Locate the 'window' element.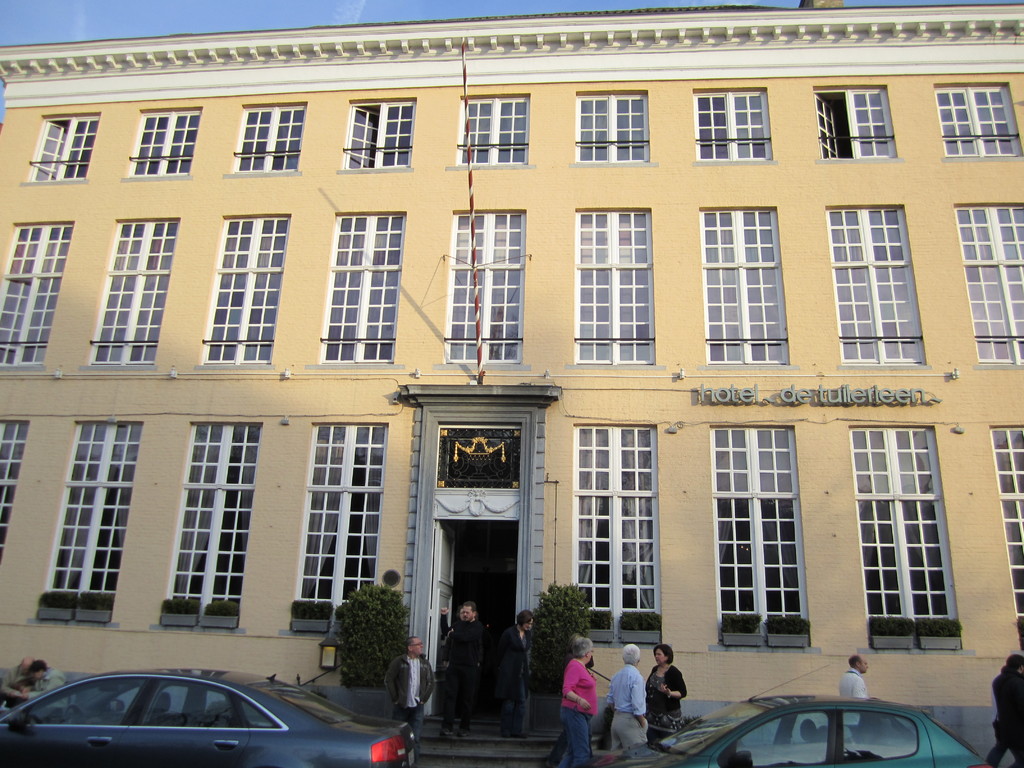
Element bbox: (x1=696, y1=88, x2=771, y2=161).
